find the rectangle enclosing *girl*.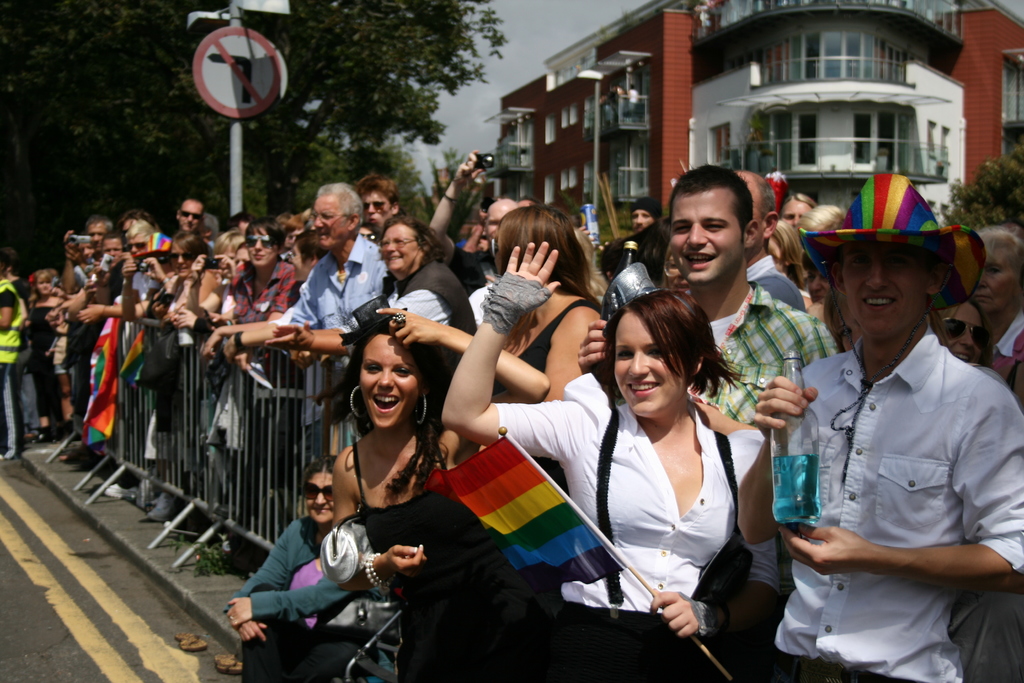
BBox(204, 217, 295, 350).
